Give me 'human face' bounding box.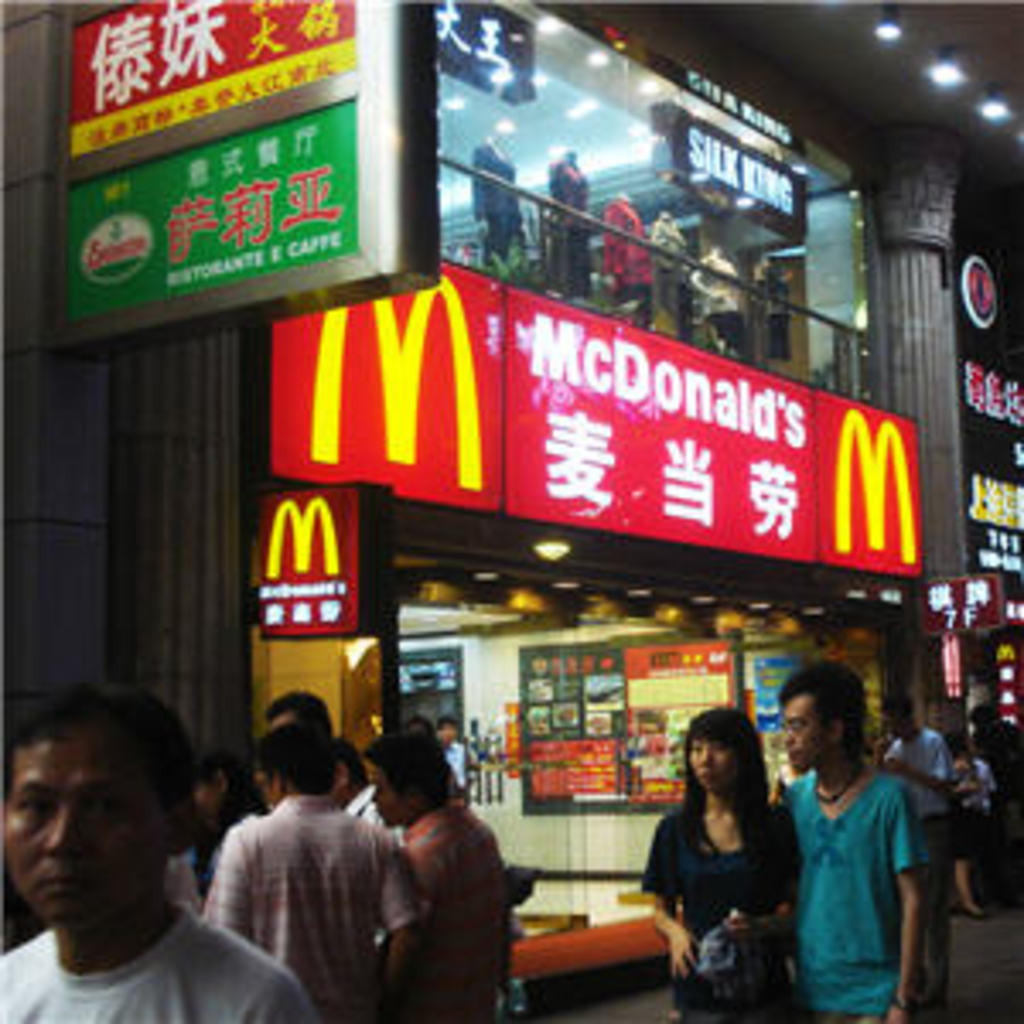
select_region(10, 724, 167, 922).
